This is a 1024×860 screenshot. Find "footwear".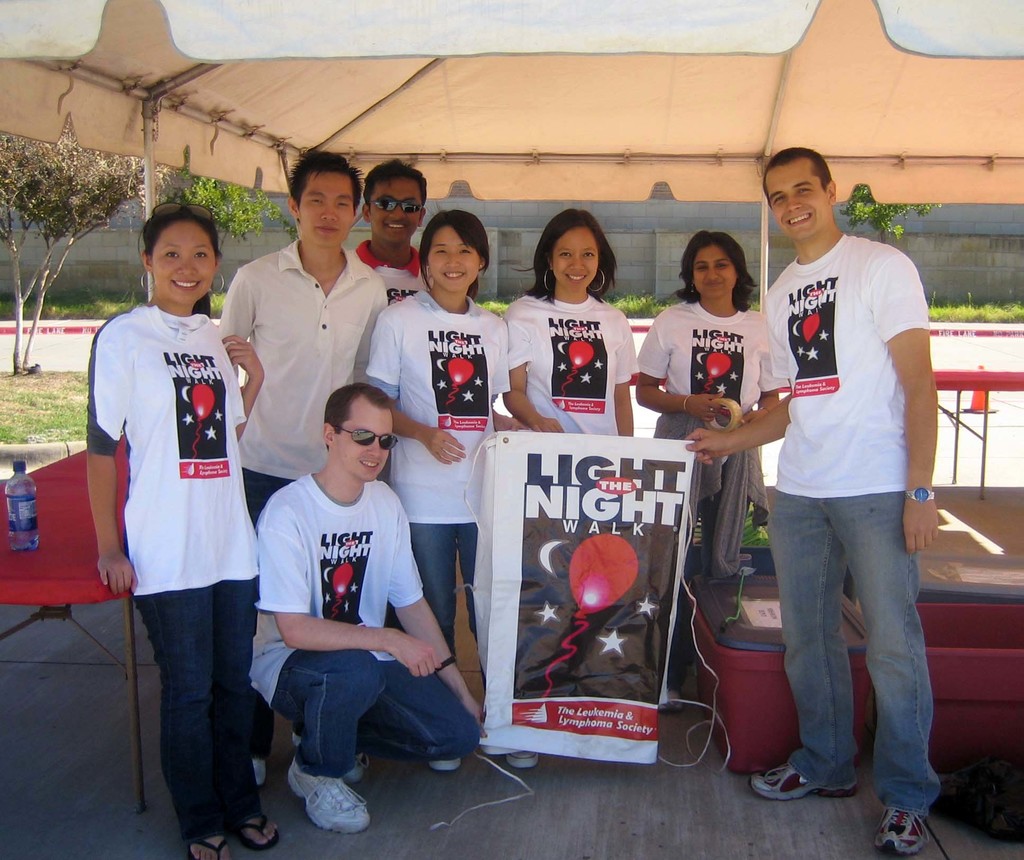
Bounding box: rect(277, 744, 372, 835).
